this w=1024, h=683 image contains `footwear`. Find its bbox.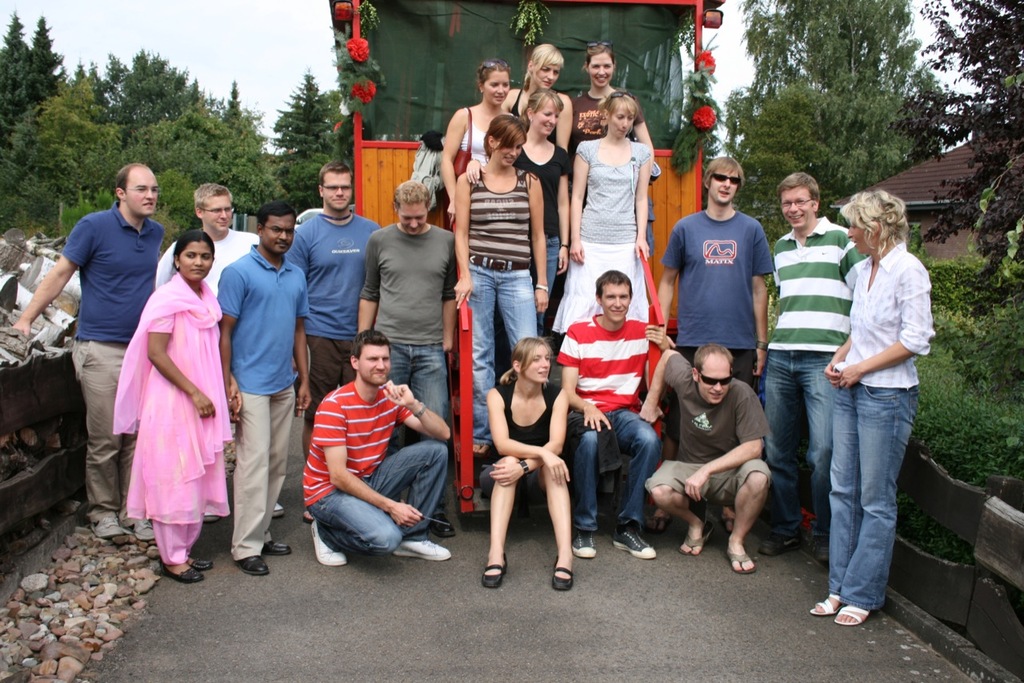
left=678, top=521, right=714, bottom=563.
